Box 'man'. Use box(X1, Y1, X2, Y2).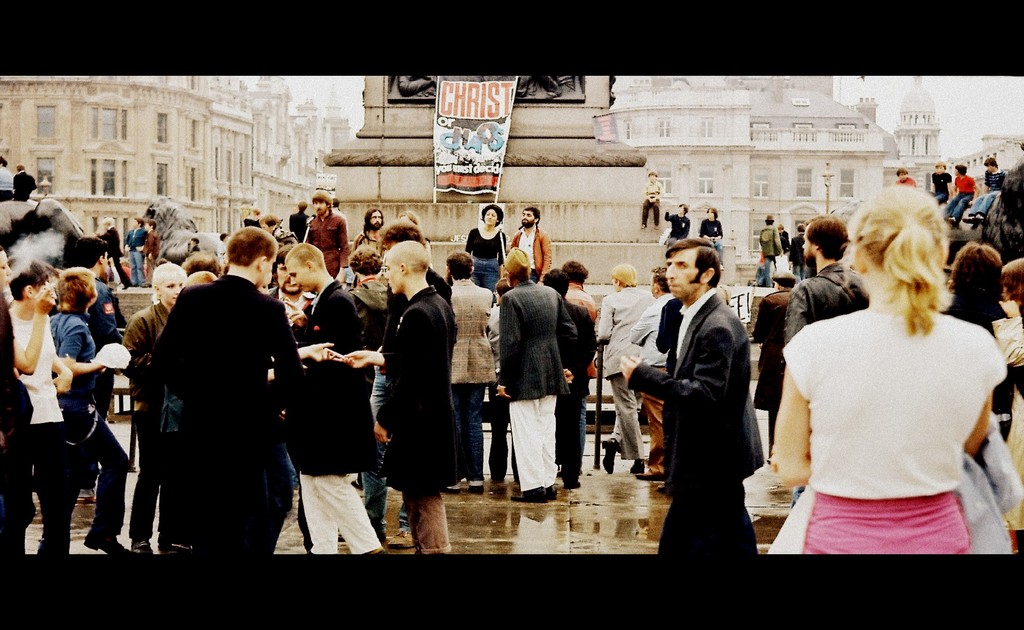
box(444, 251, 493, 491).
